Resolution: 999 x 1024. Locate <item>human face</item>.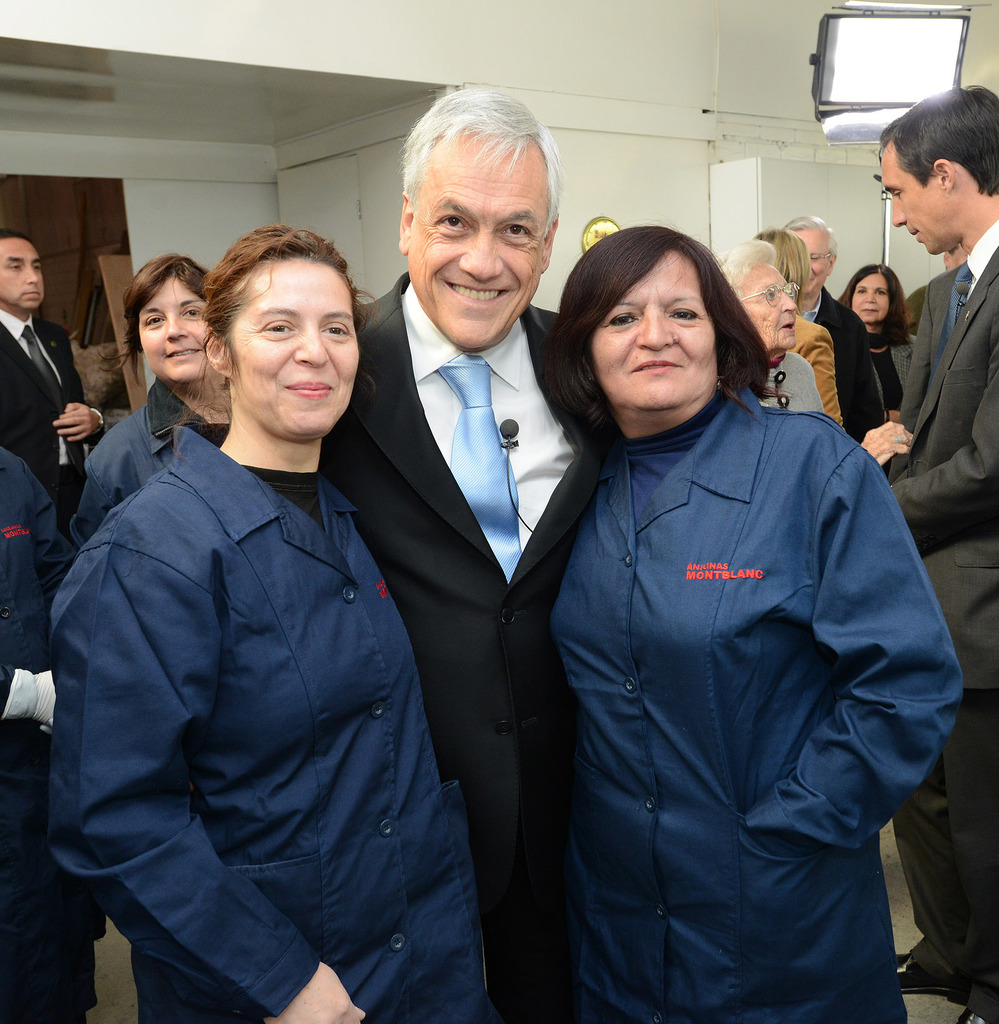
<region>138, 273, 210, 380</region>.
